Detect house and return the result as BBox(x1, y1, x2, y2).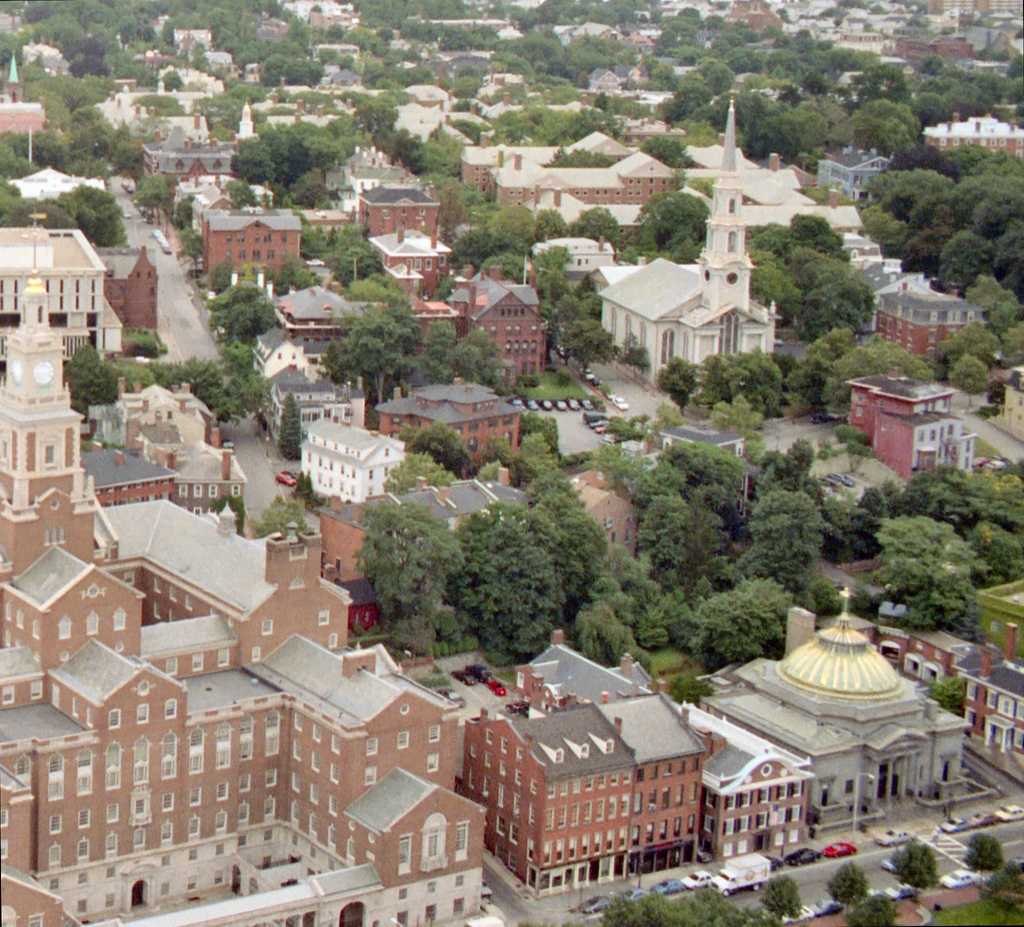
BBox(486, 146, 738, 227).
